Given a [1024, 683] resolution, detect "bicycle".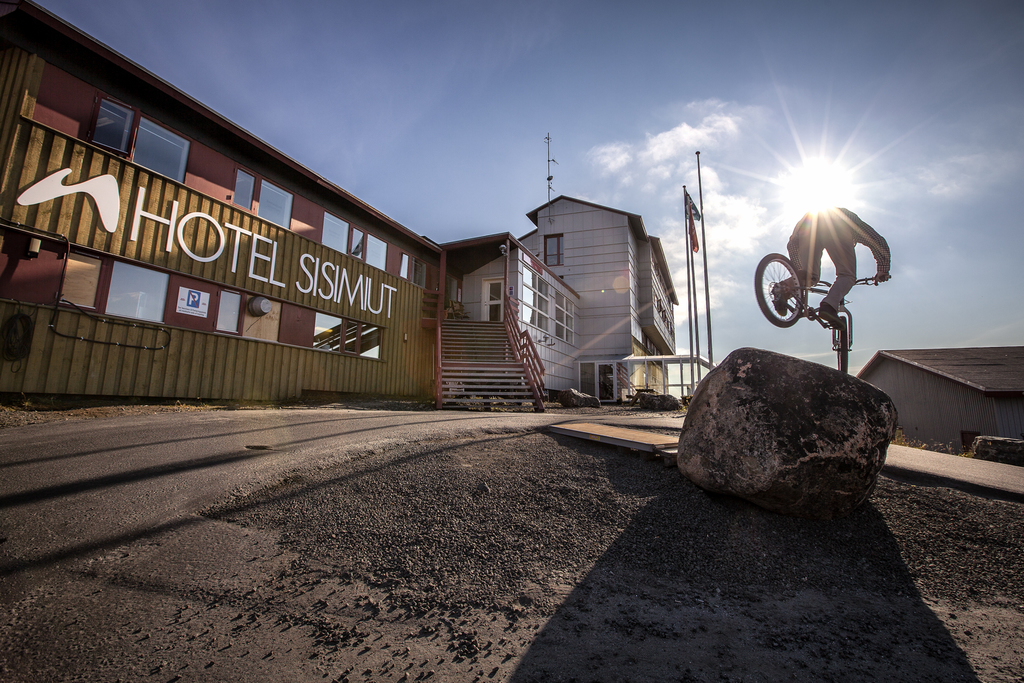
[750,247,893,374].
